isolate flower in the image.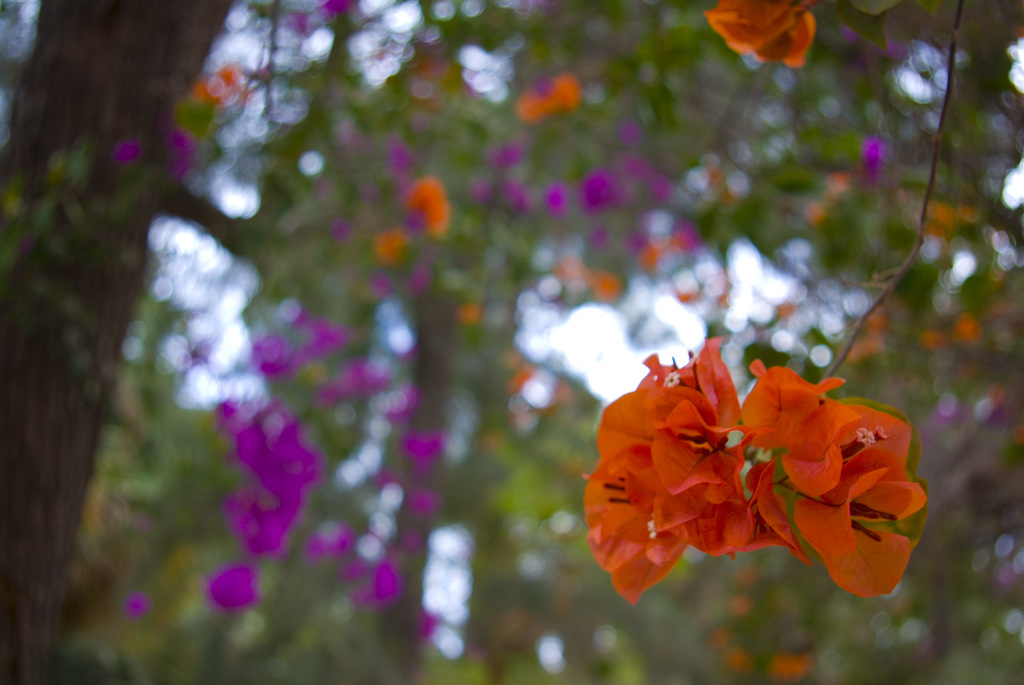
Isolated region: select_region(391, 143, 412, 169).
